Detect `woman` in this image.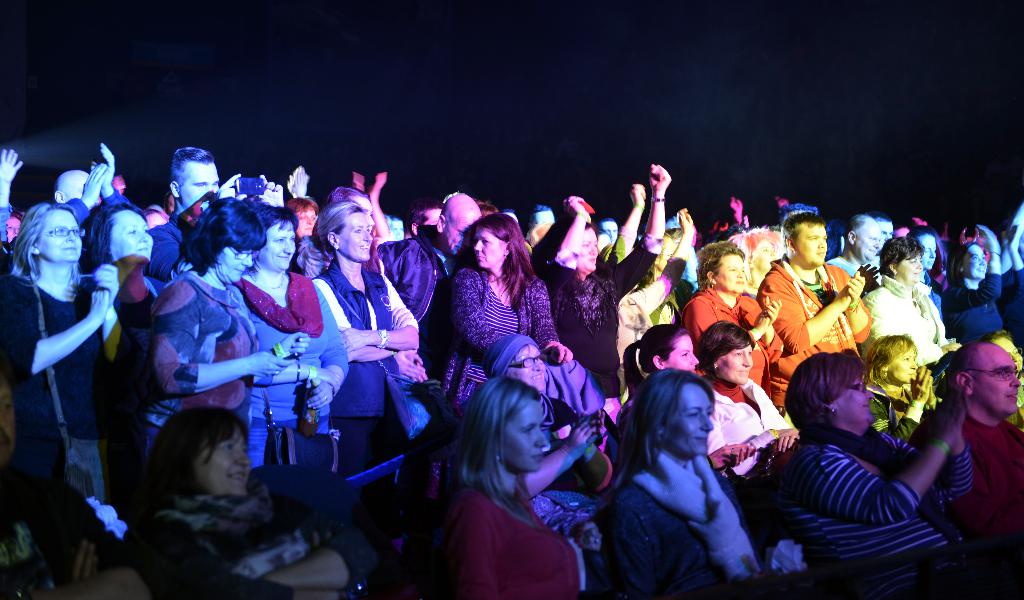
Detection: region(304, 197, 425, 471).
